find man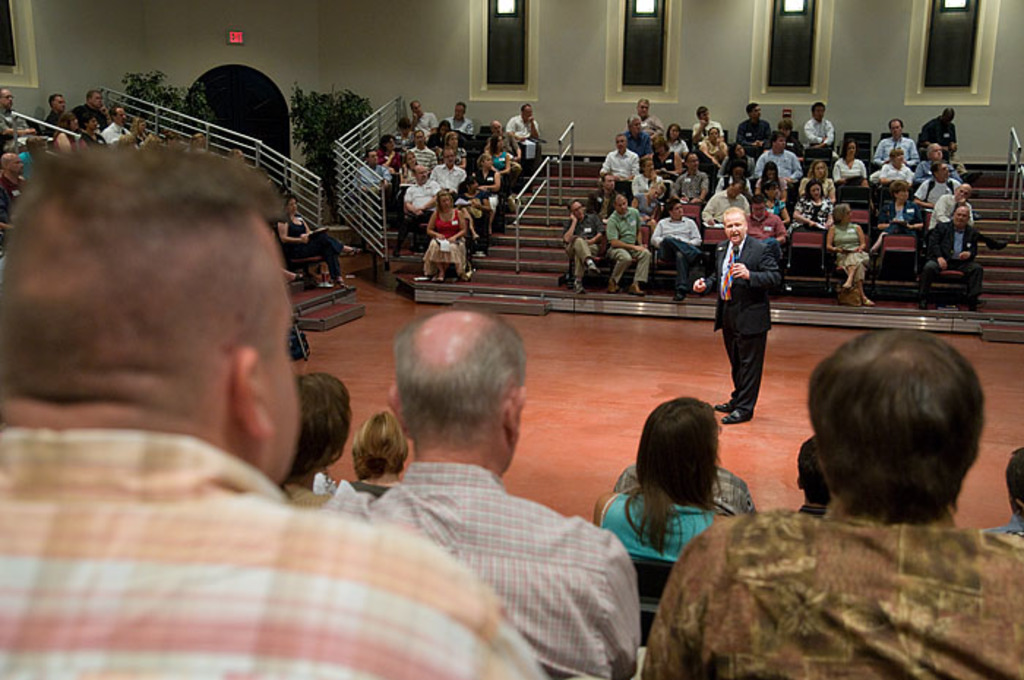
bbox=[923, 181, 973, 249]
